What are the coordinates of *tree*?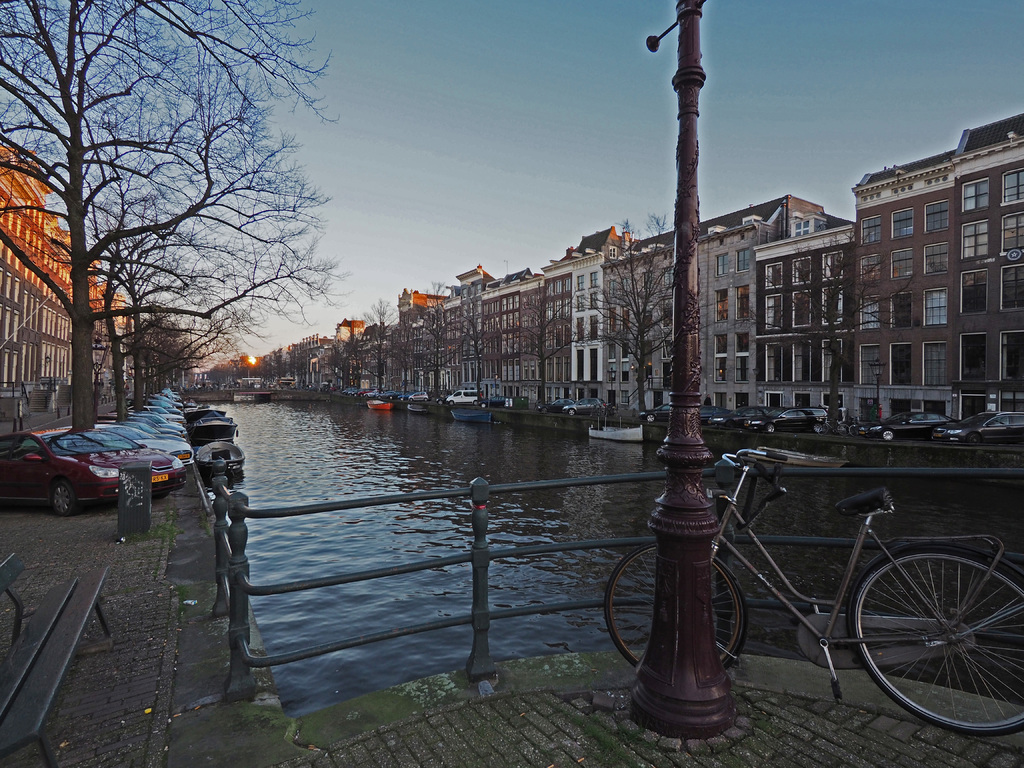
detection(504, 273, 586, 410).
